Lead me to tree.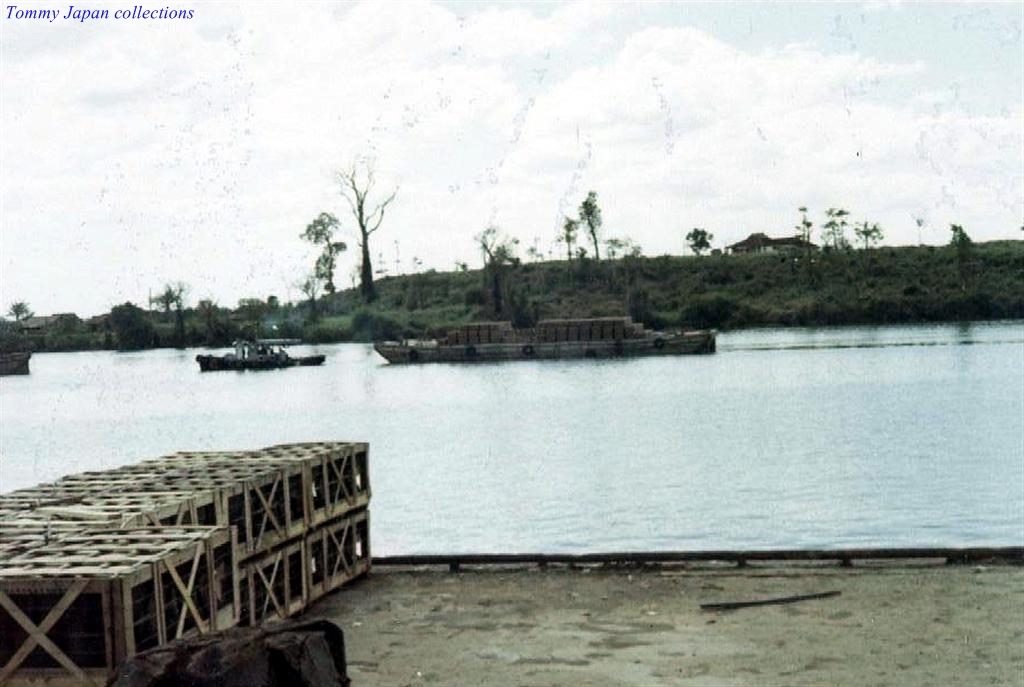
Lead to (342, 158, 398, 297).
